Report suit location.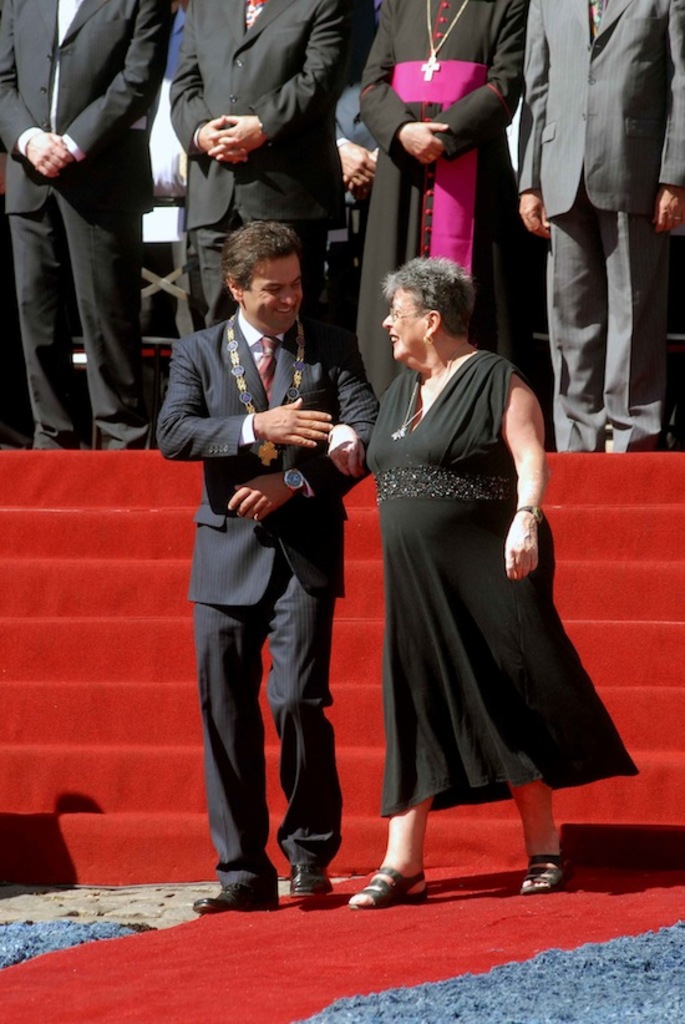
Report: 0 0 176 452.
